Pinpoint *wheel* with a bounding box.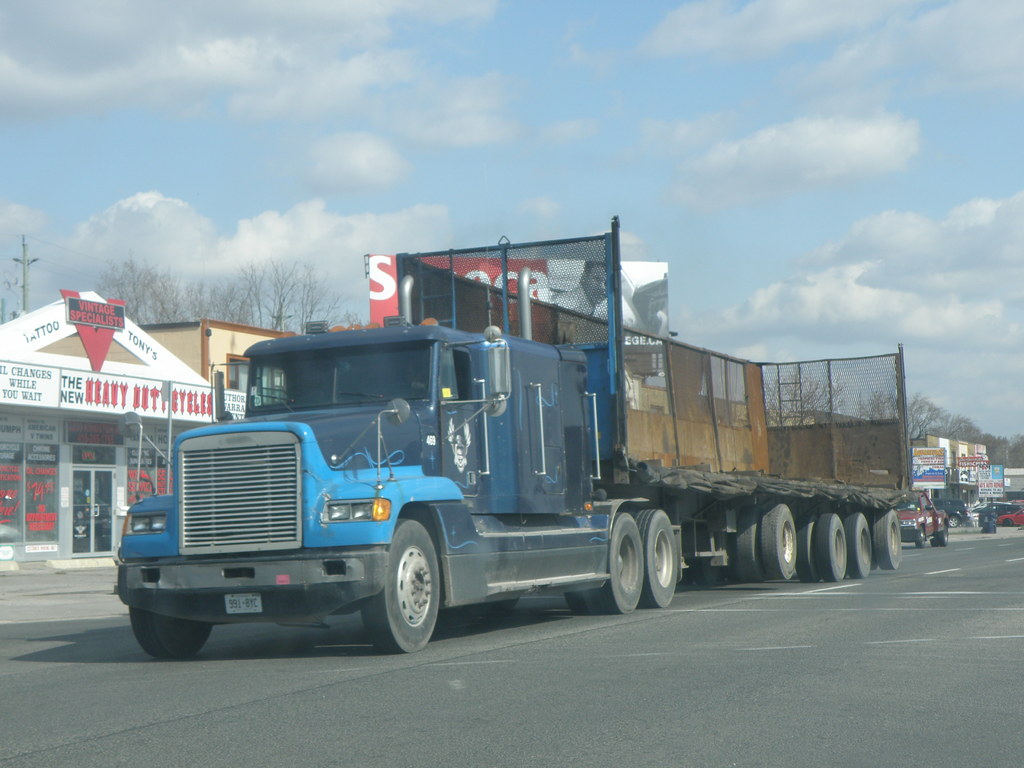
locate(369, 535, 450, 651).
